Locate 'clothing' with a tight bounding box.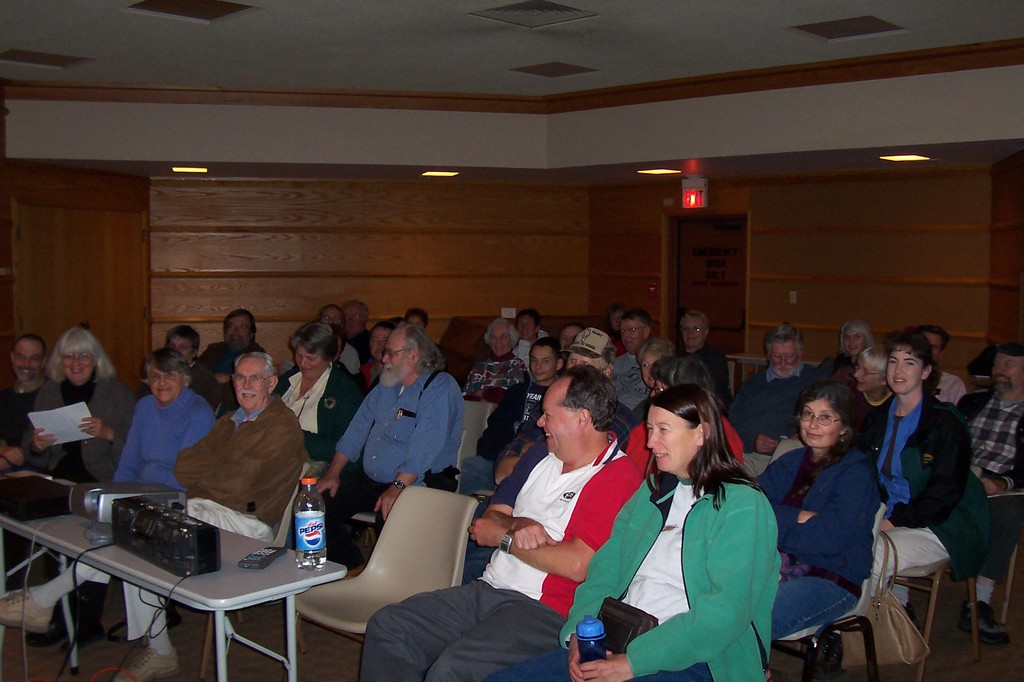
crop(663, 333, 728, 426).
